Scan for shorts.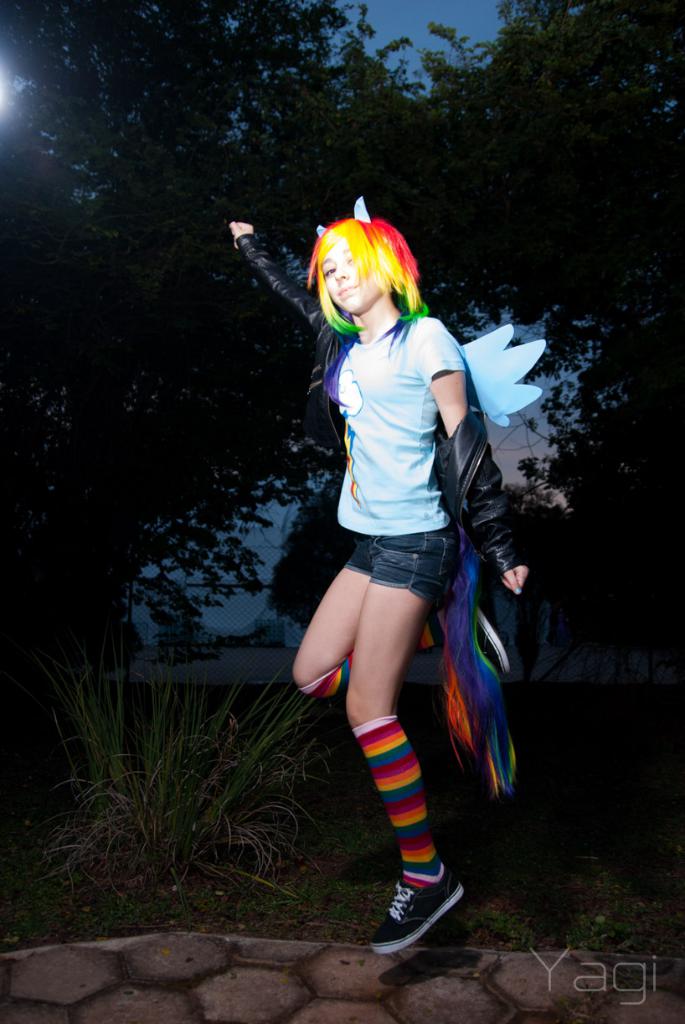
Scan result: <box>350,528,458,601</box>.
